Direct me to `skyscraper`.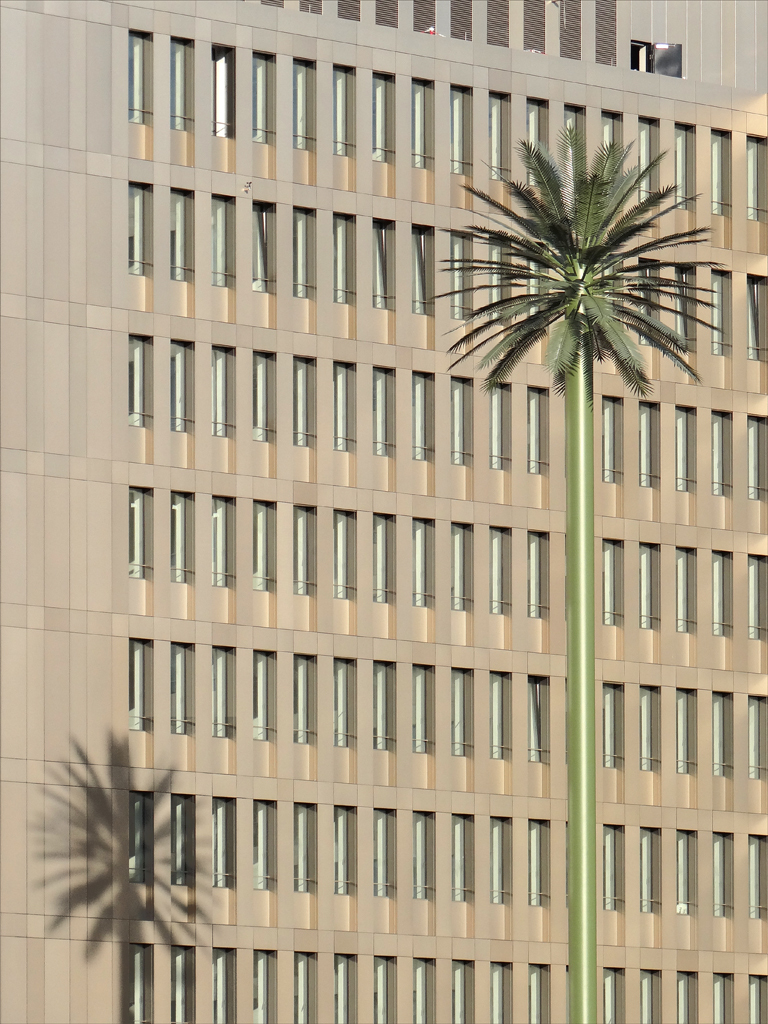
Direction: bbox=(55, 26, 767, 1013).
